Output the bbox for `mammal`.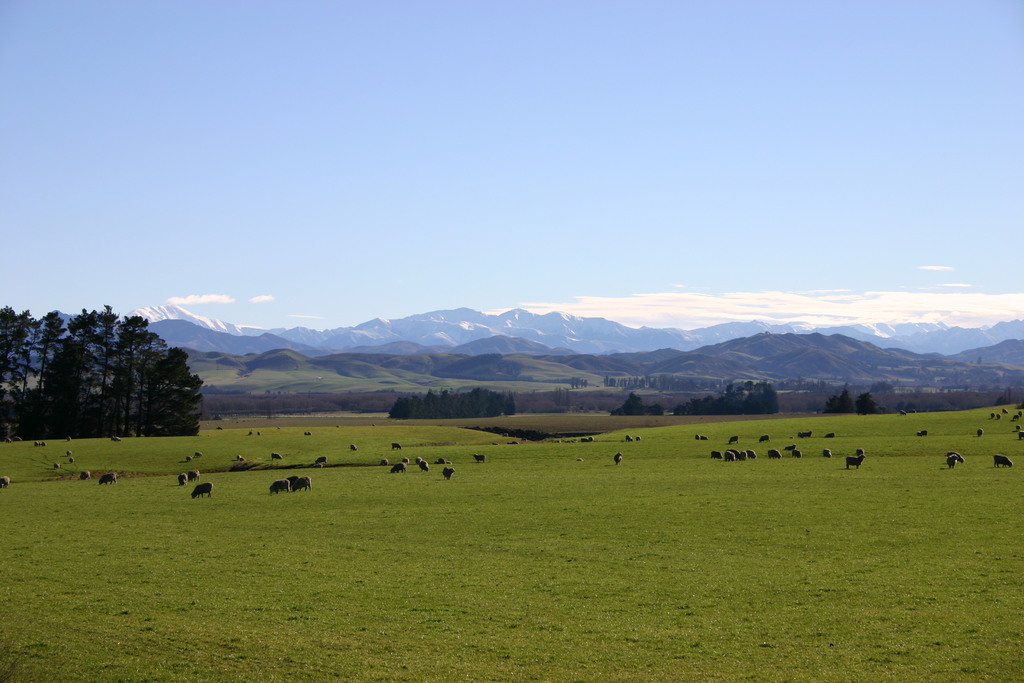
Rect(989, 413, 996, 421).
